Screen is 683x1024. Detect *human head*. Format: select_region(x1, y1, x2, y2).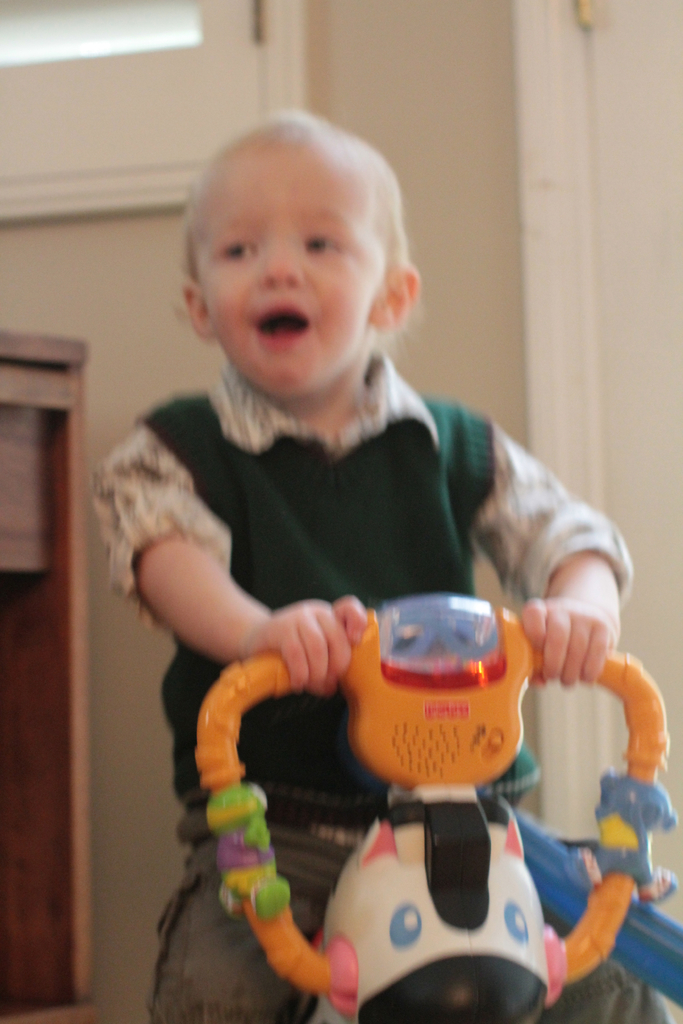
select_region(185, 112, 425, 387).
